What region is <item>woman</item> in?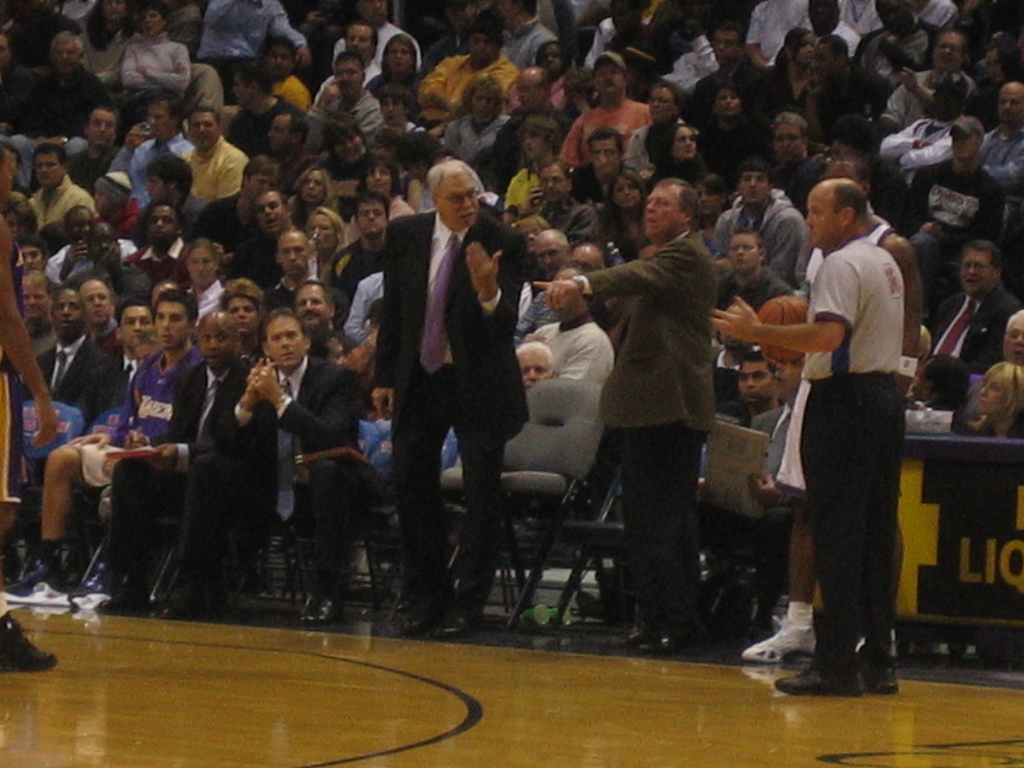
crop(122, 4, 193, 98).
